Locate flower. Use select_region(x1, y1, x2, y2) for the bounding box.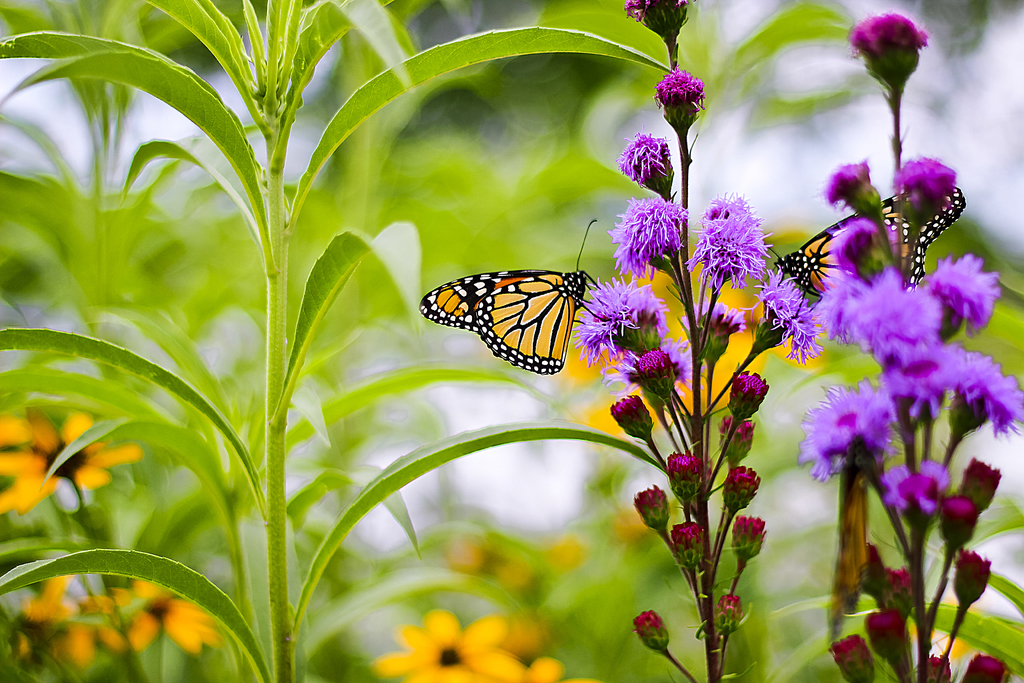
select_region(521, 651, 577, 682).
